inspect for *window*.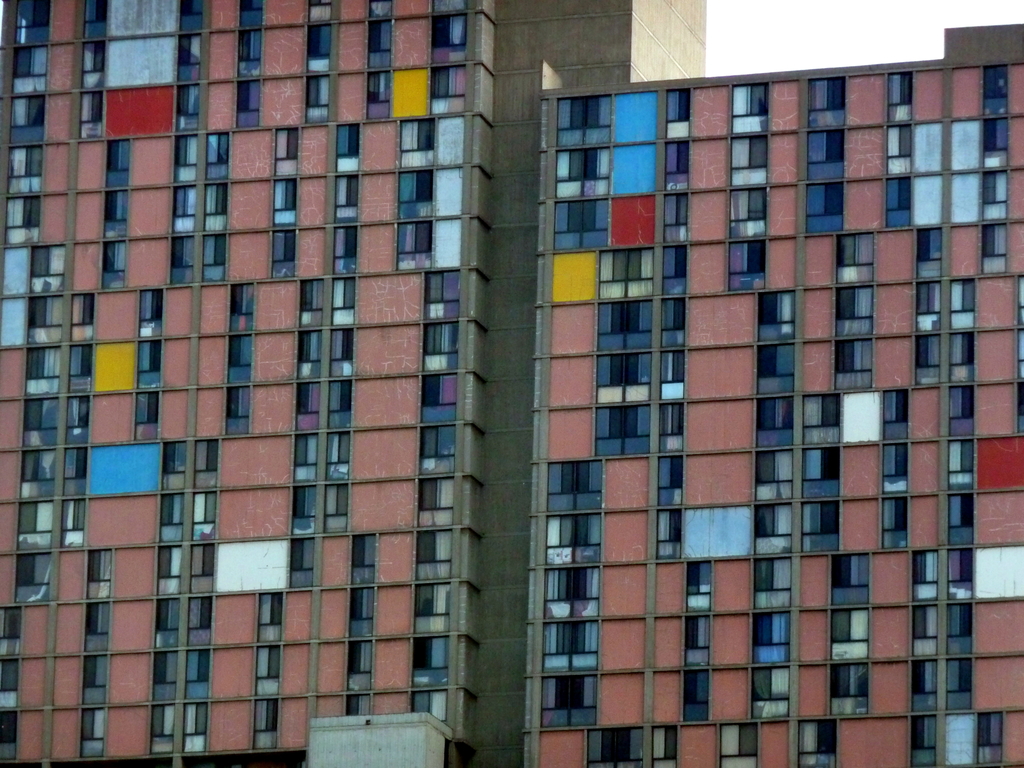
Inspection: [x1=659, y1=408, x2=682, y2=452].
